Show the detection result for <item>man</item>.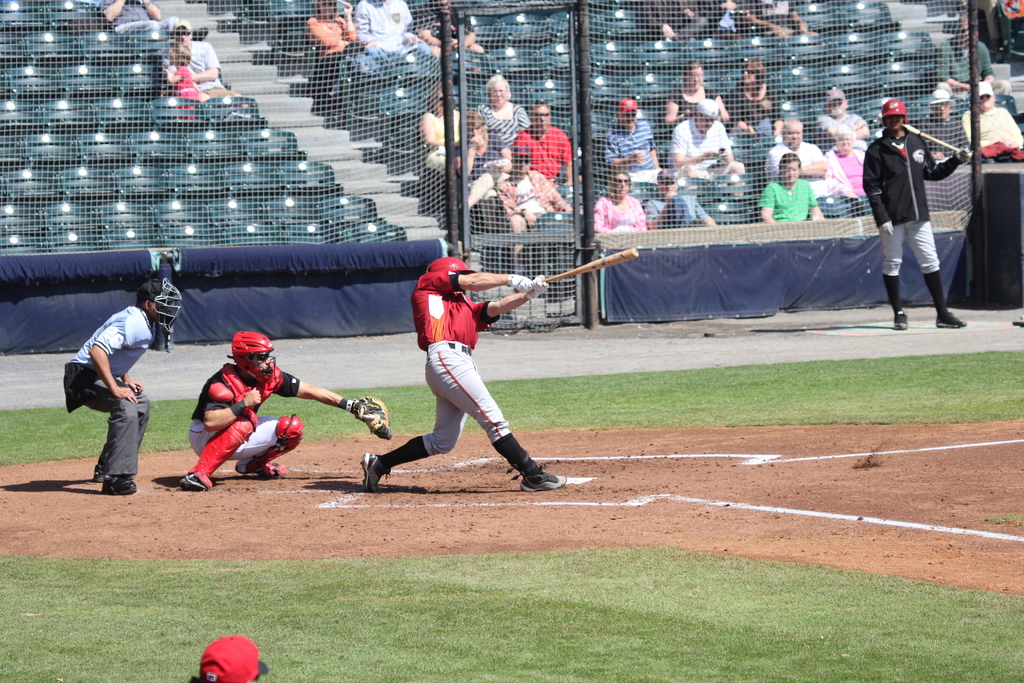
box(920, 92, 971, 158).
